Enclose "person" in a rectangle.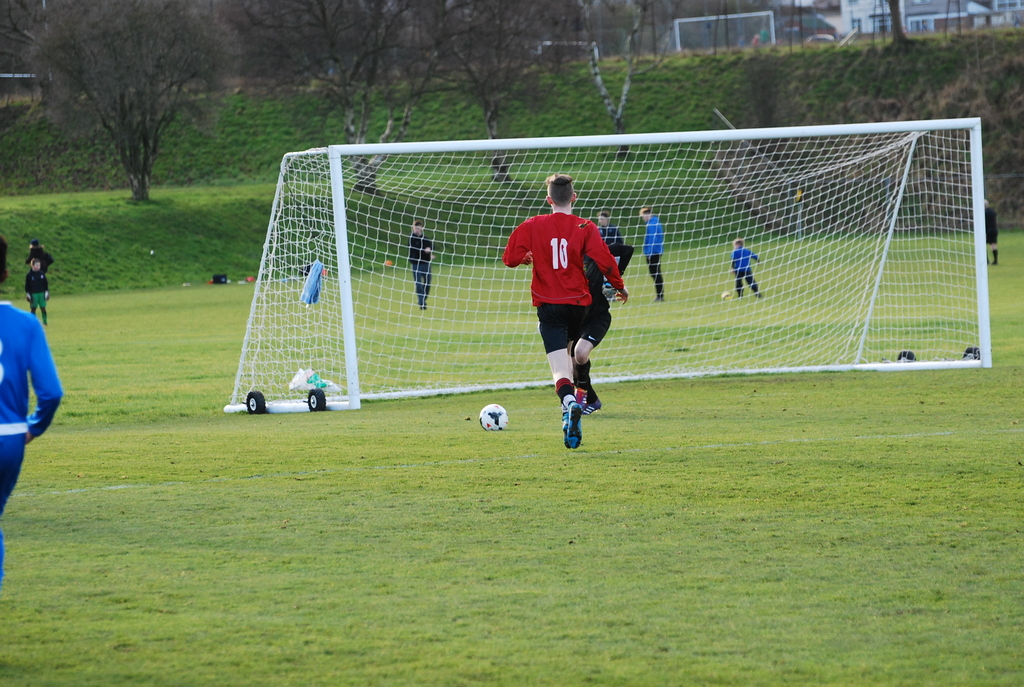
box=[26, 239, 52, 274].
